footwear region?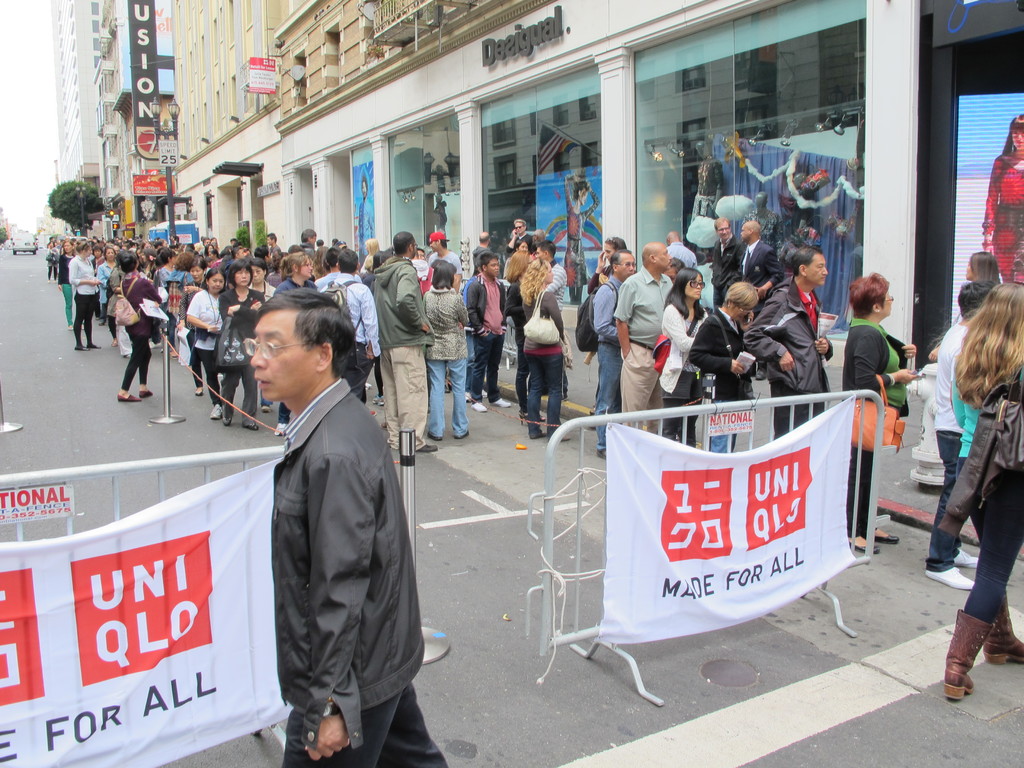
locate(242, 424, 257, 431)
